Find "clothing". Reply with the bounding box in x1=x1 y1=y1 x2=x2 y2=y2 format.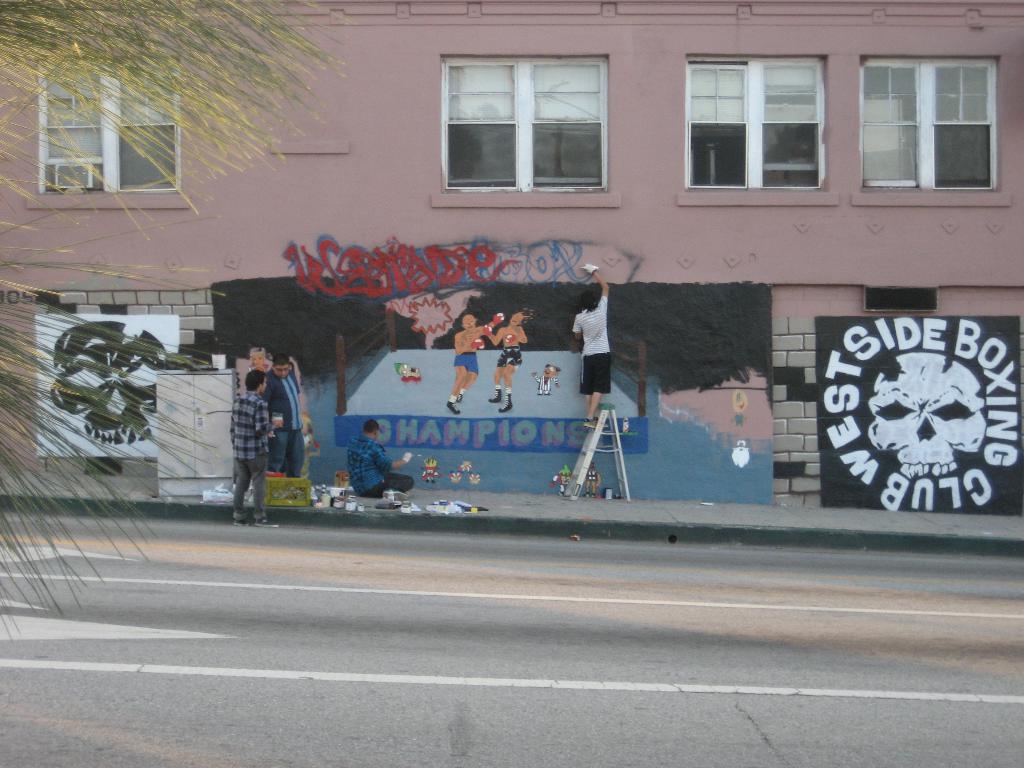
x1=587 y1=469 x2=602 y2=493.
